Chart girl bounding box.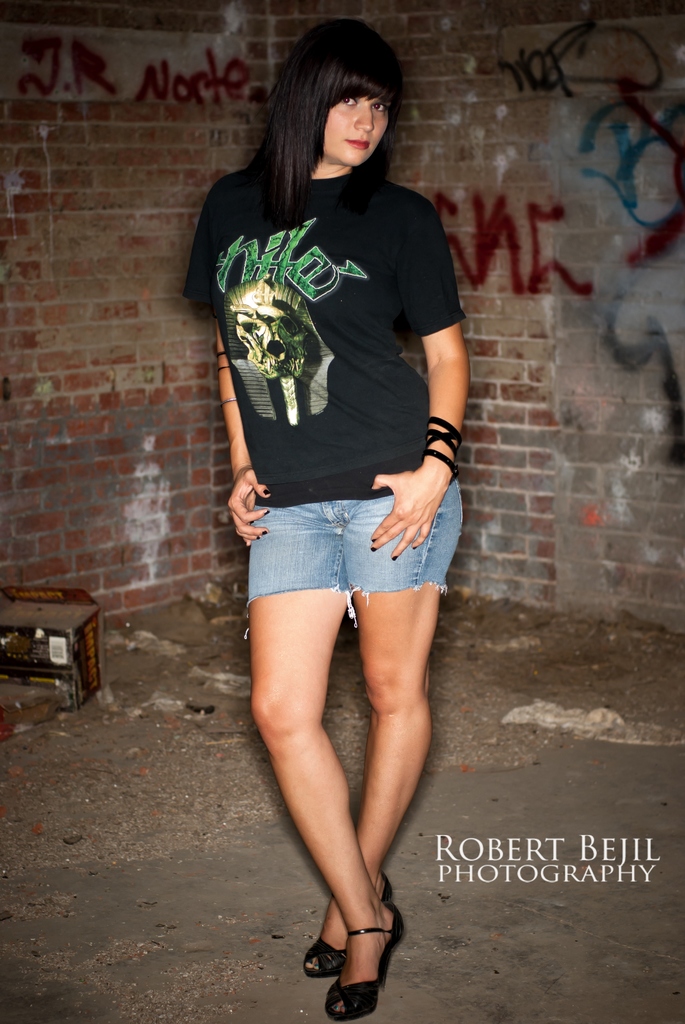
Charted: crop(184, 18, 476, 1023).
